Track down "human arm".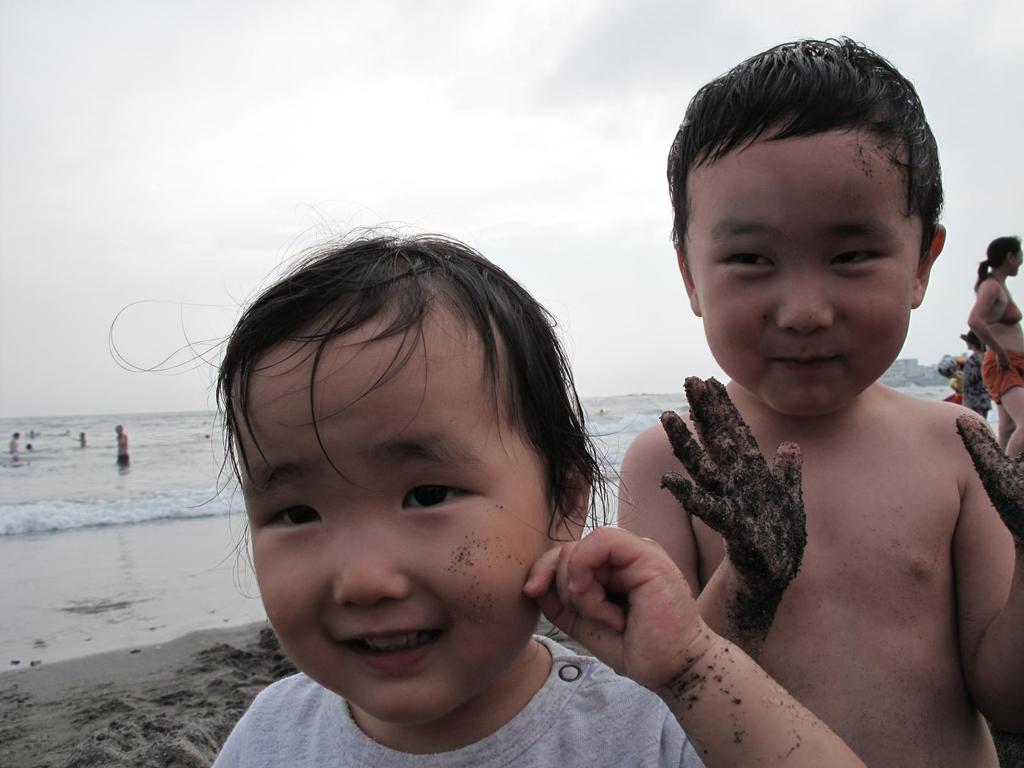
Tracked to <box>967,271,1019,380</box>.
